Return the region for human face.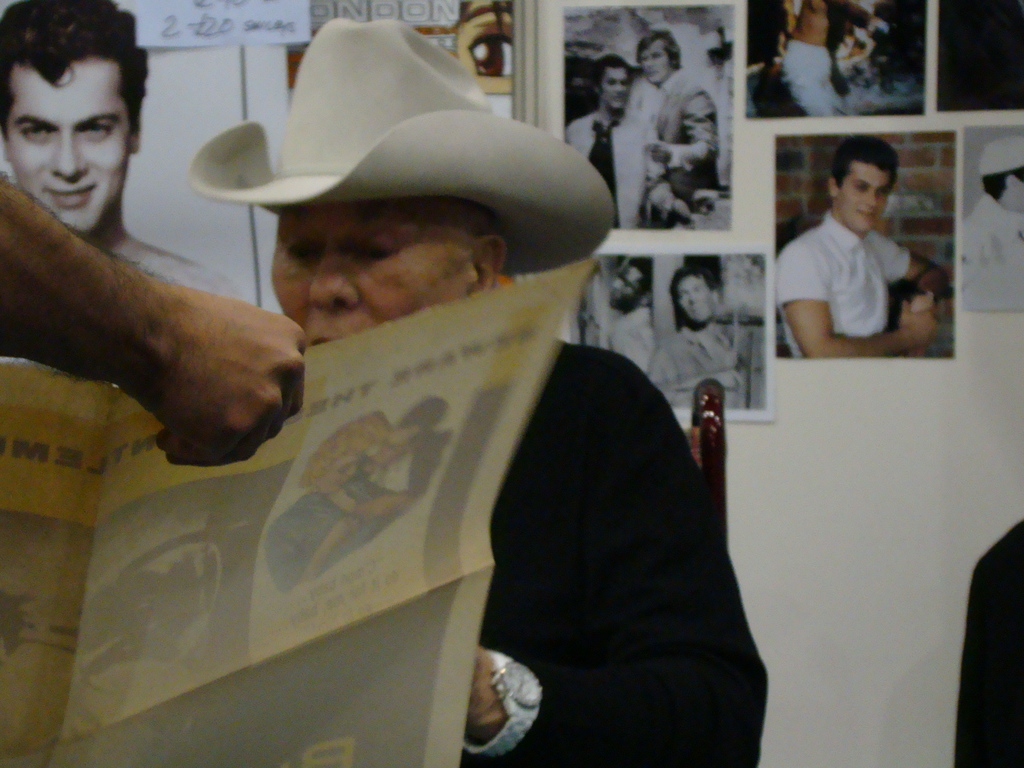
locate(834, 155, 887, 233).
